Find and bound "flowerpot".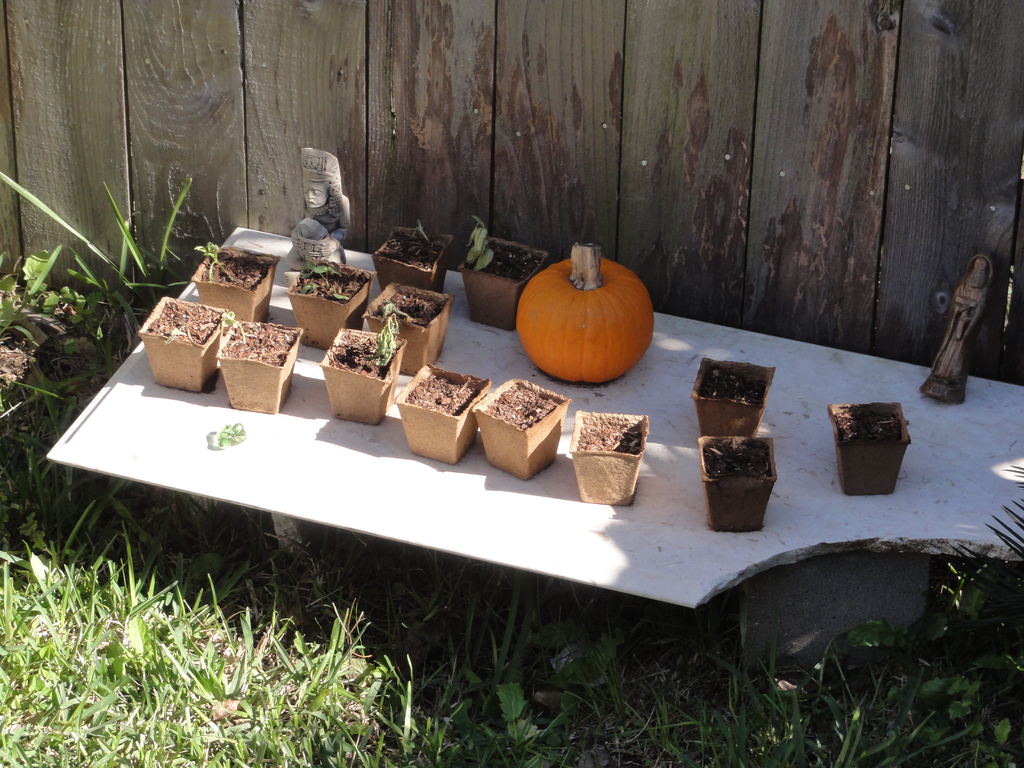
Bound: l=694, t=428, r=784, b=534.
